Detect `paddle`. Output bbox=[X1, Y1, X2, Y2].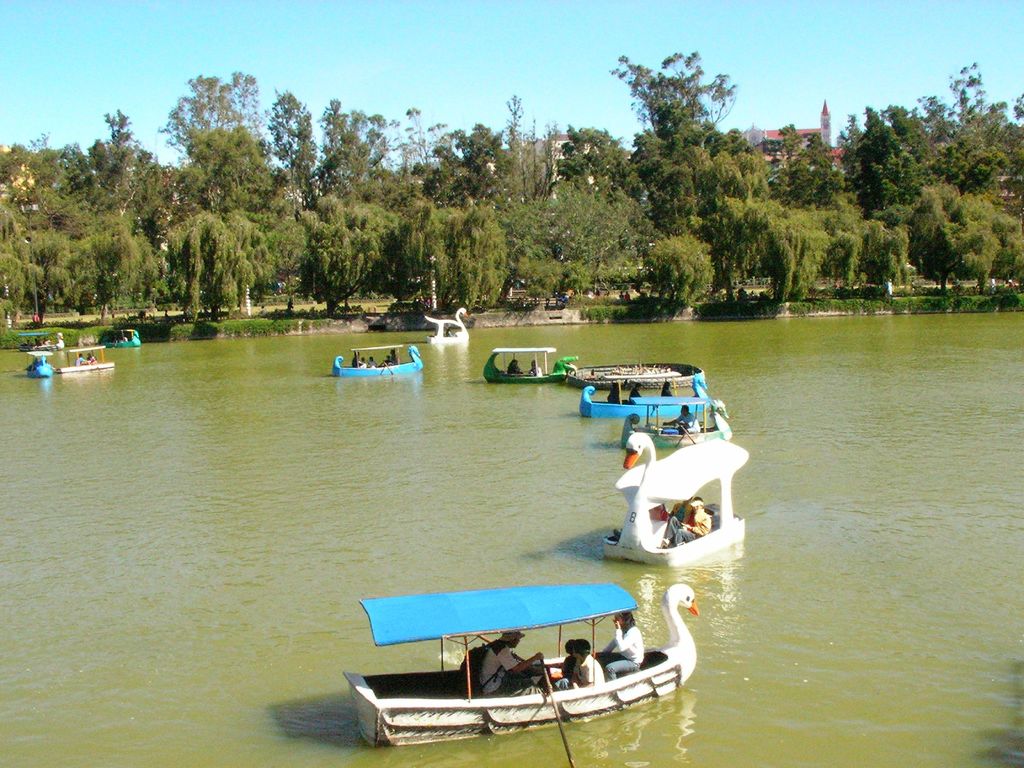
bbox=[481, 633, 536, 669].
